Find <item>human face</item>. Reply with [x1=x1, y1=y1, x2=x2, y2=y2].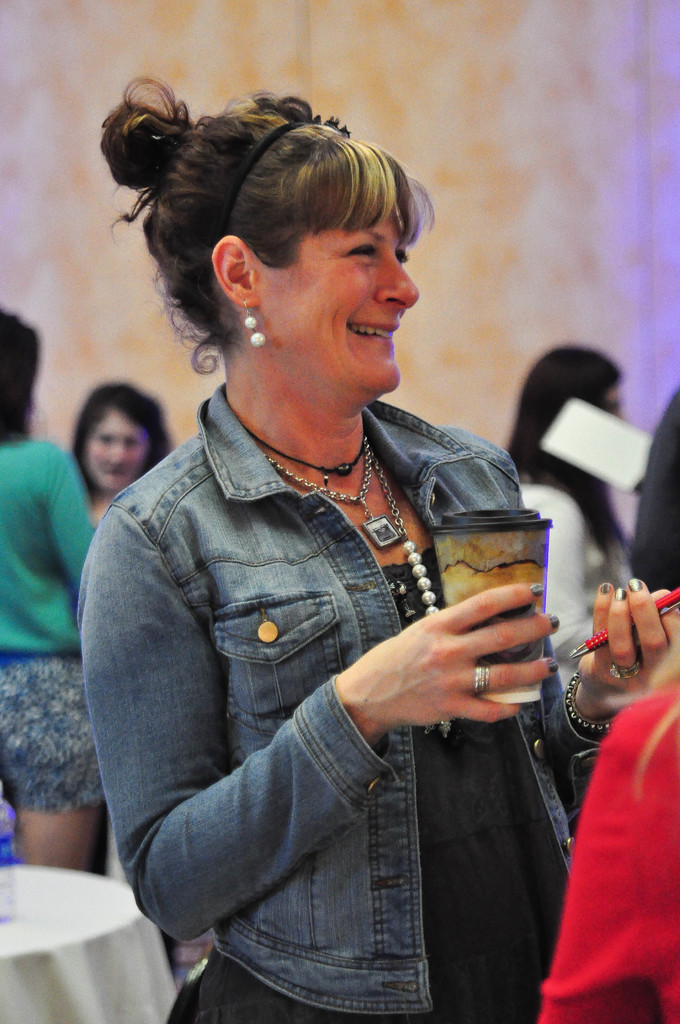
[x1=261, y1=209, x2=418, y2=390].
